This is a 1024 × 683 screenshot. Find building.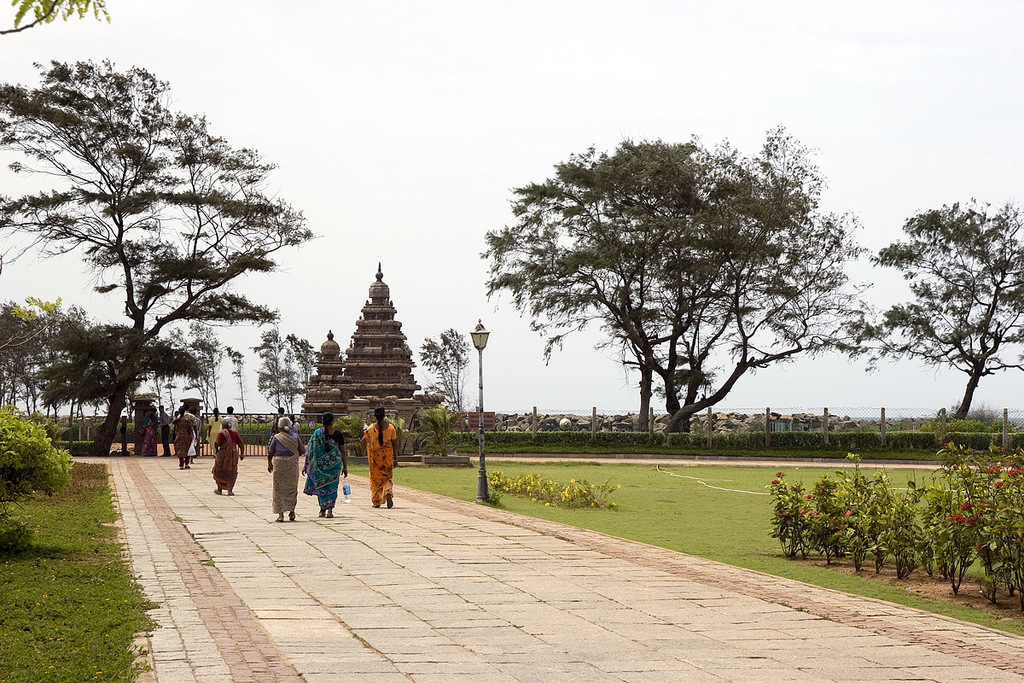
Bounding box: bbox=[300, 262, 447, 425].
